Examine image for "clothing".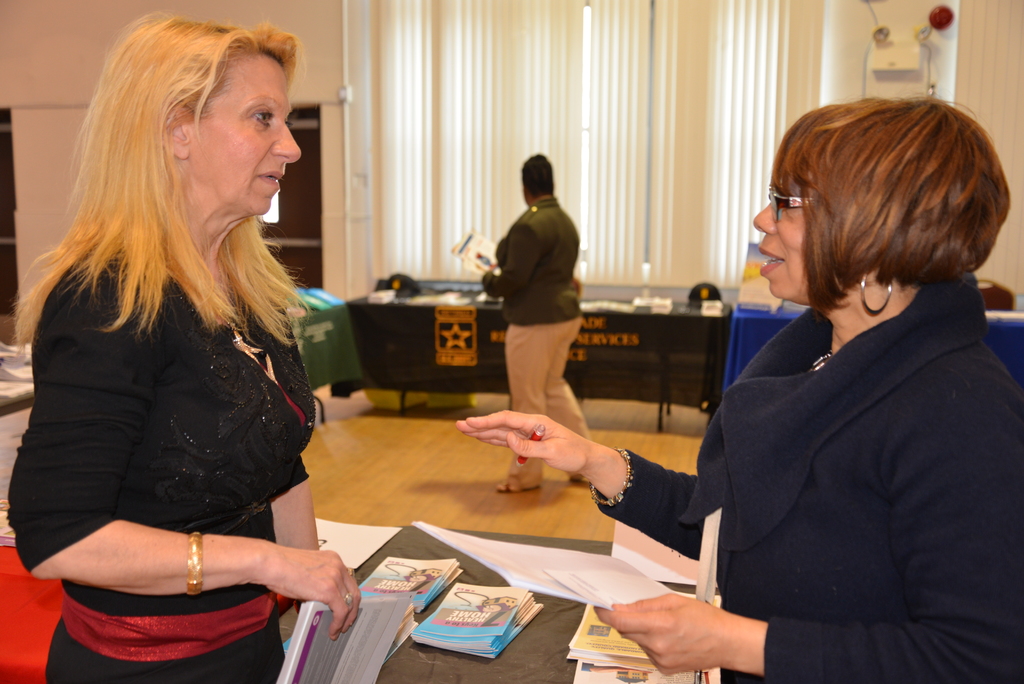
Examination result: region(1, 248, 325, 681).
